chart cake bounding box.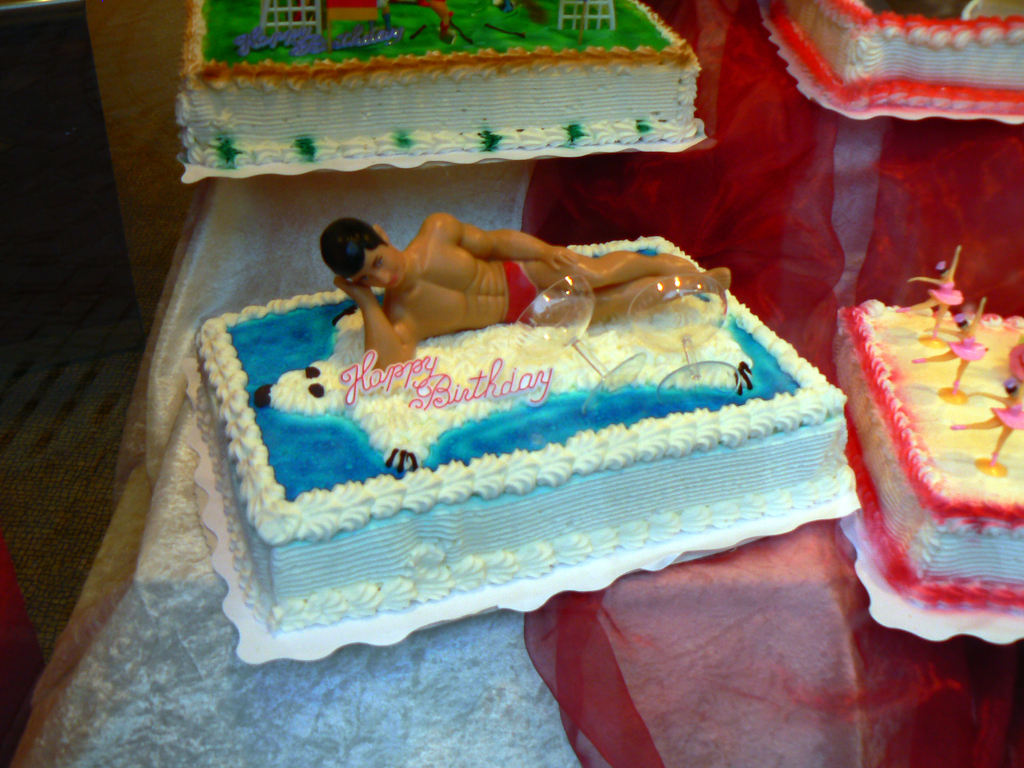
Charted: l=753, t=0, r=1023, b=119.
